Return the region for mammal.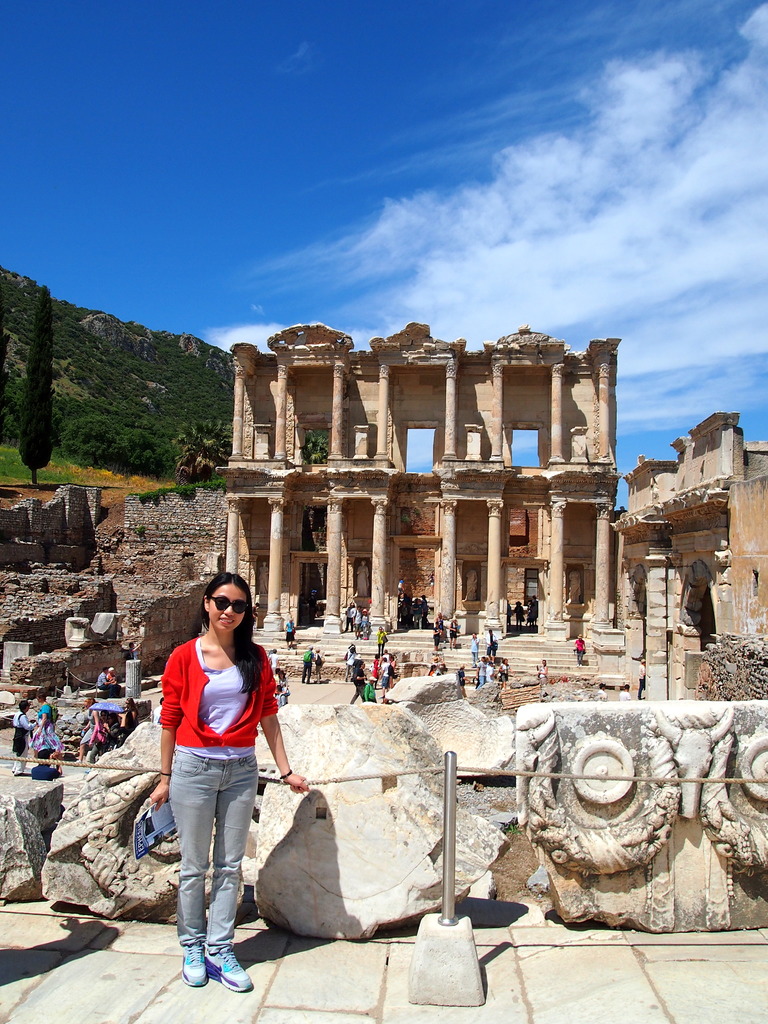
locate(275, 685, 289, 710).
